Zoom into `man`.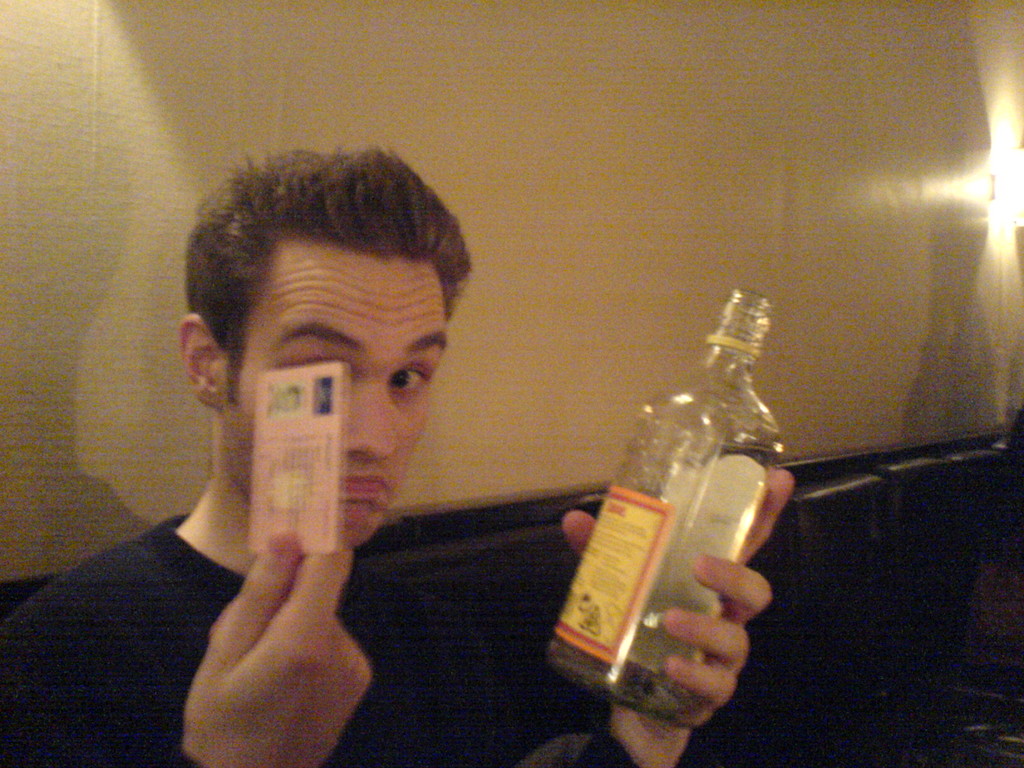
Zoom target: bbox=[0, 143, 790, 767].
